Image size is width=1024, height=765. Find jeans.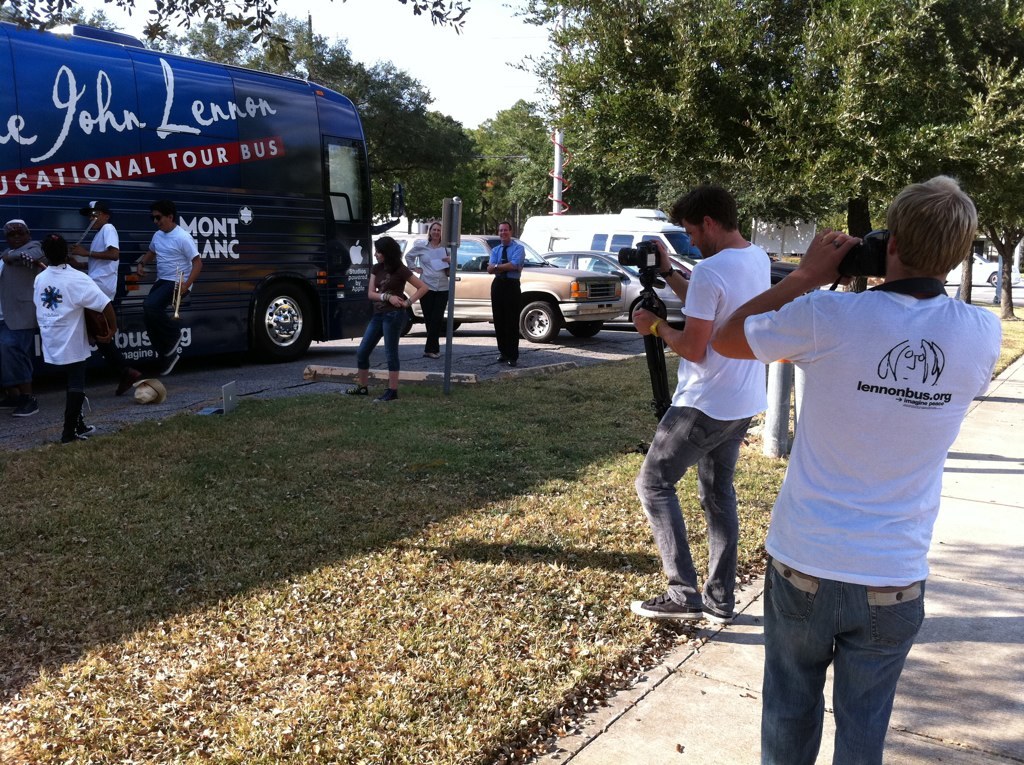
locate(357, 307, 395, 370).
